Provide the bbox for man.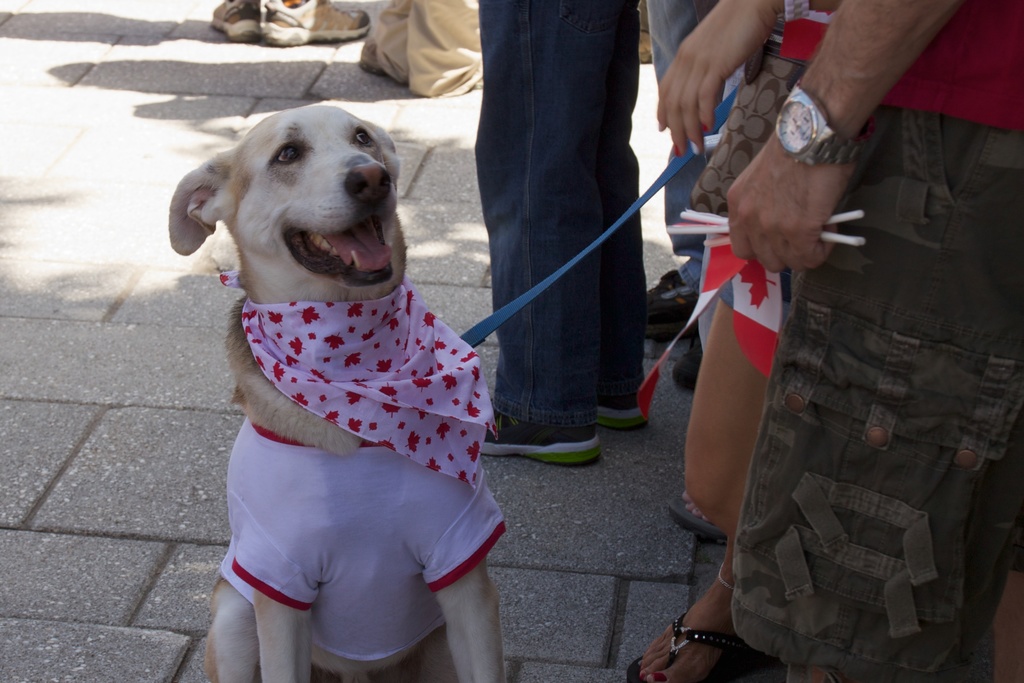
box(481, 0, 647, 466).
